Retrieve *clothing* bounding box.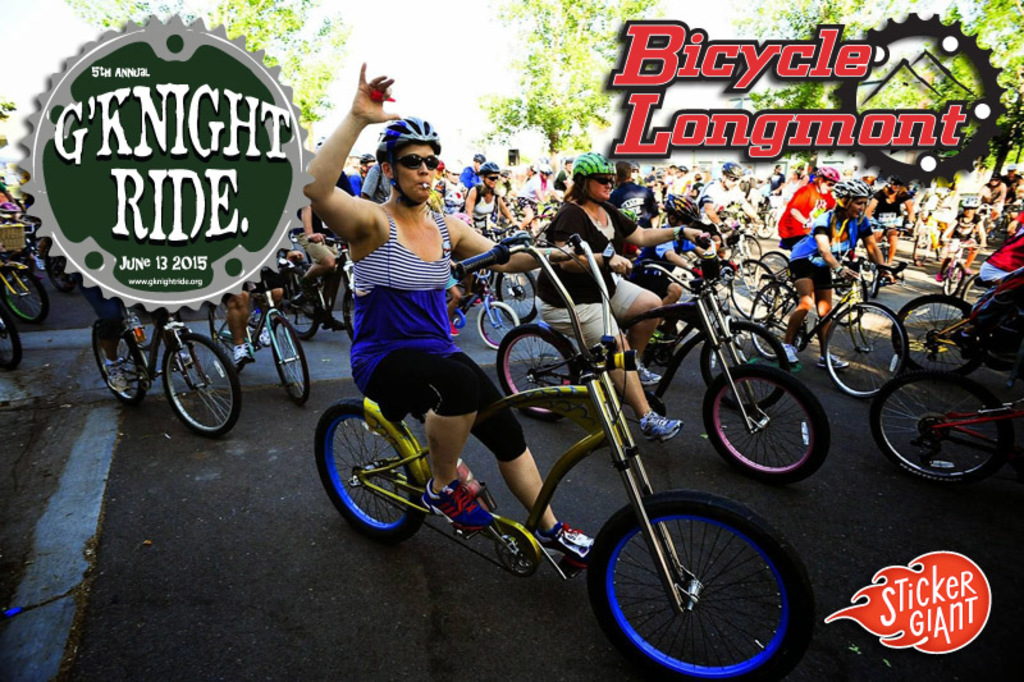
Bounding box: [972,214,1023,319].
